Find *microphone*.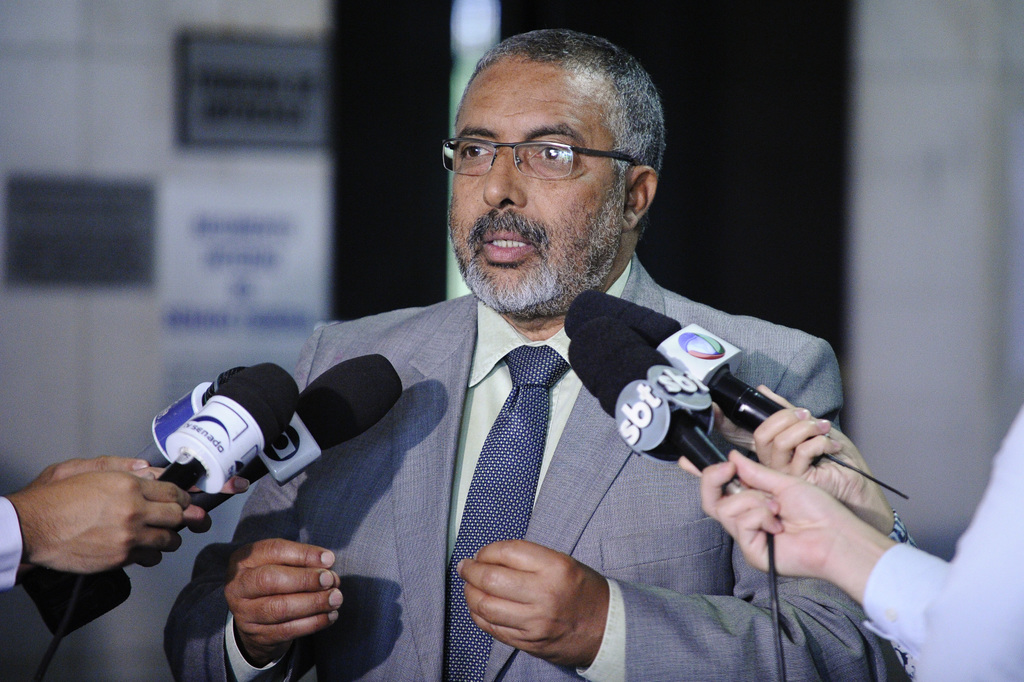
250:339:408:487.
